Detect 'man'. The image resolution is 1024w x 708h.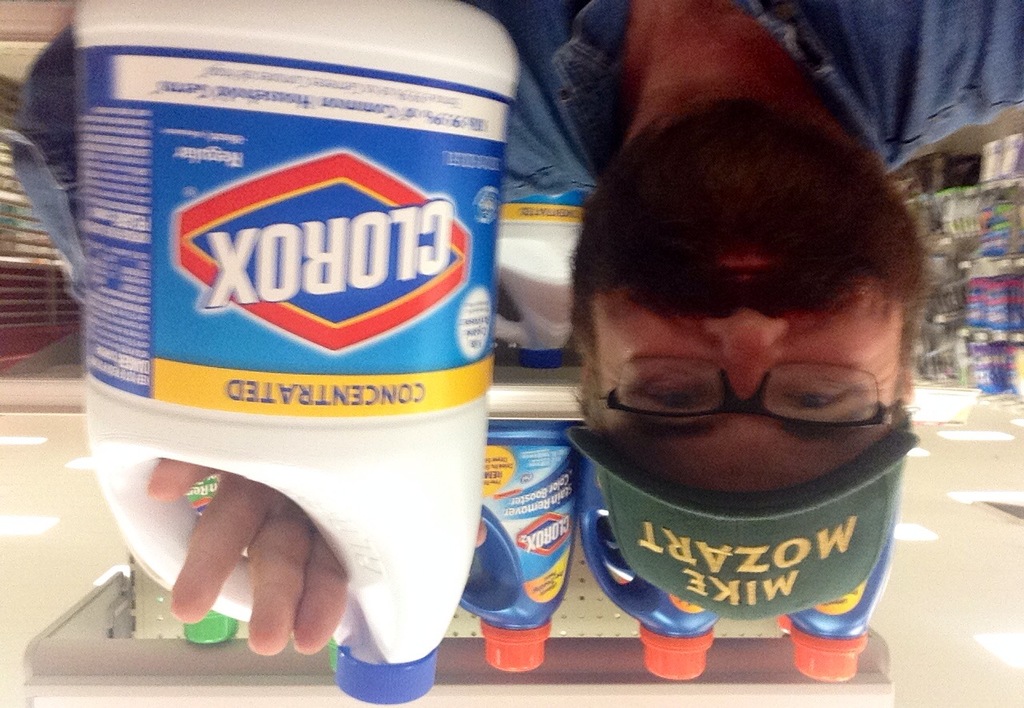
4, 0, 1023, 654.
